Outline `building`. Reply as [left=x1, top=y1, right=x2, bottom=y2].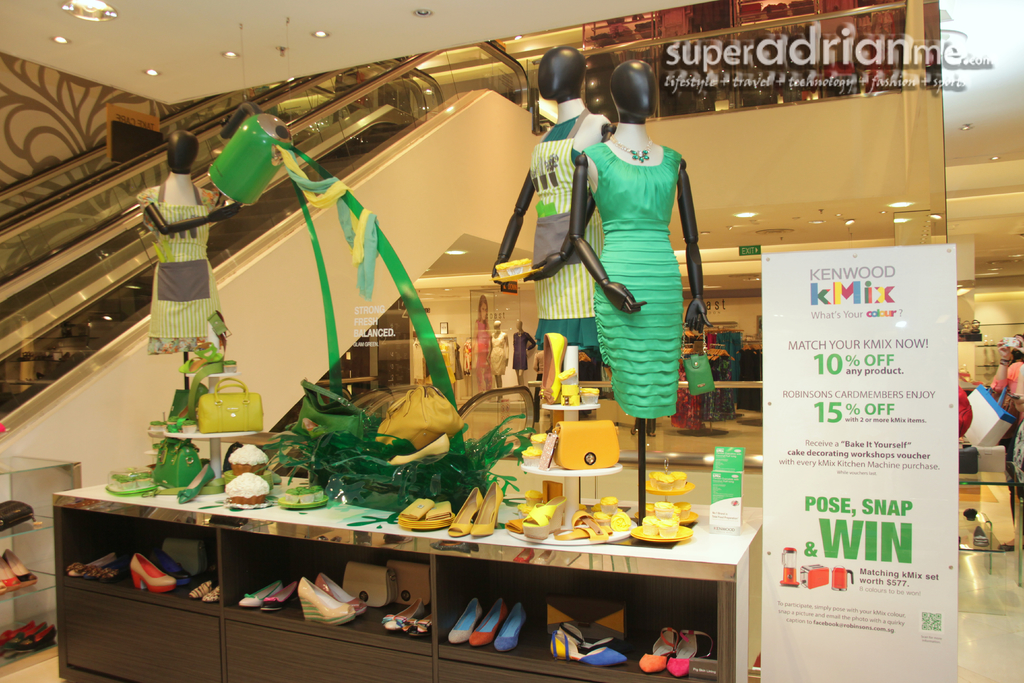
[left=0, top=0, right=1023, bottom=682].
